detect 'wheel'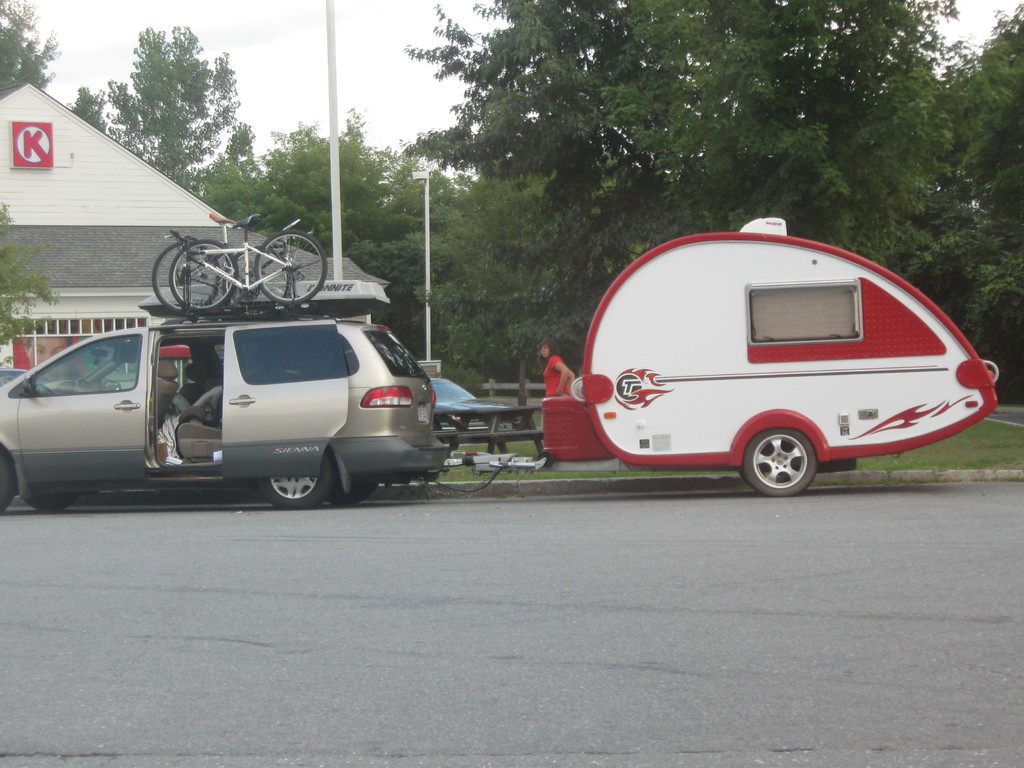
x1=171 y1=240 x2=238 y2=316
